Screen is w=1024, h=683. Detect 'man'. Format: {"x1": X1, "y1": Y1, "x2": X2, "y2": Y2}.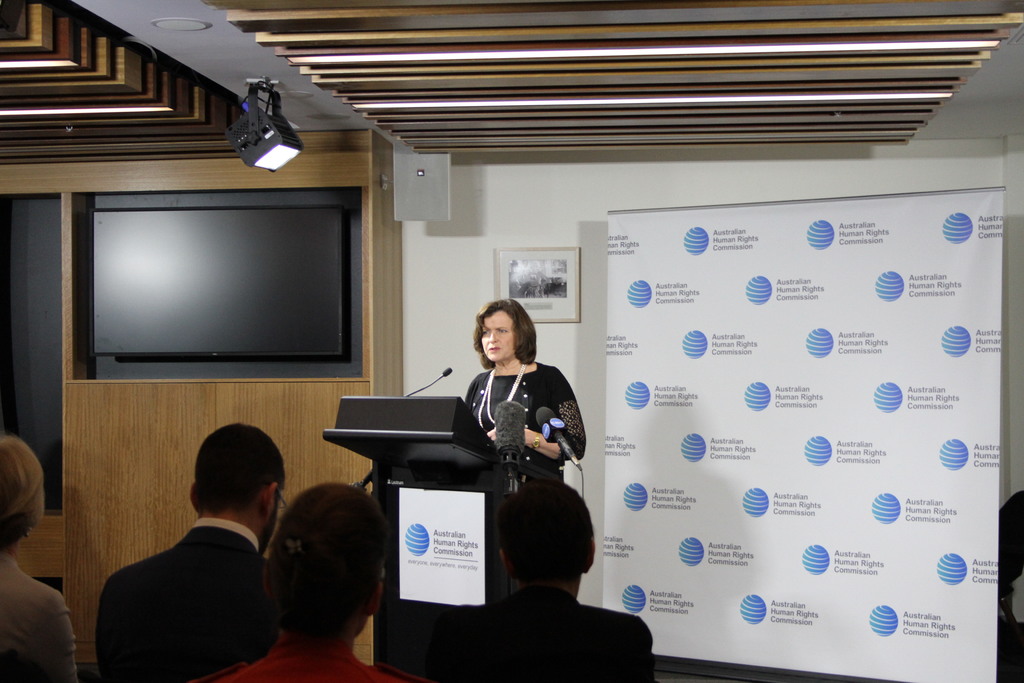
{"x1": 218, "y1": 496, "x2": 390, "y2": 682}.
